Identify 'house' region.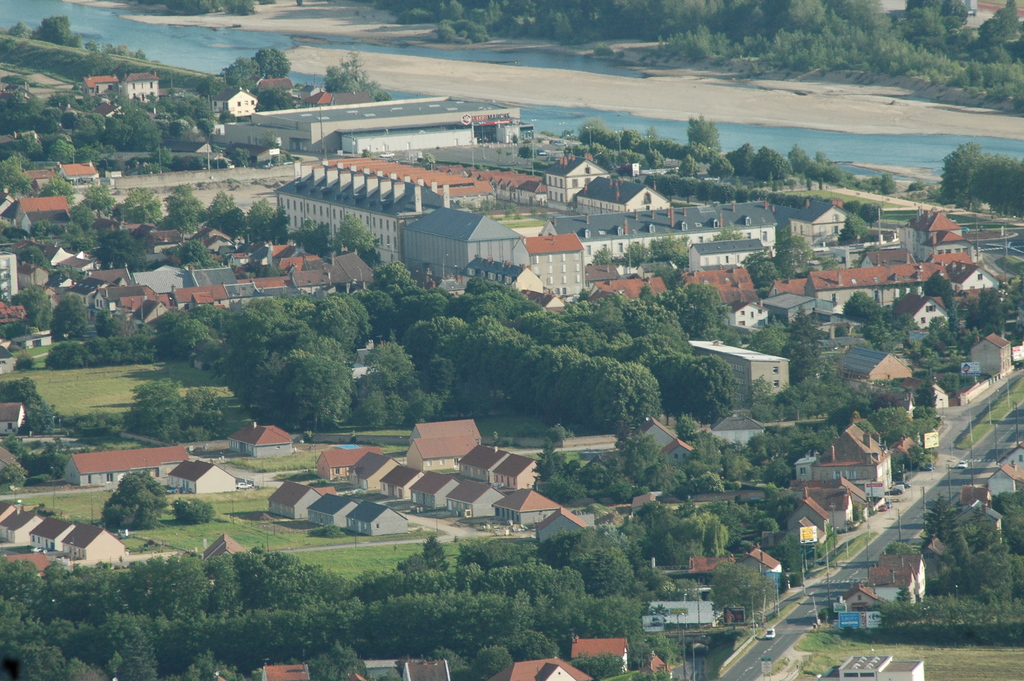
Region: box(678, 266, 746, 313).
